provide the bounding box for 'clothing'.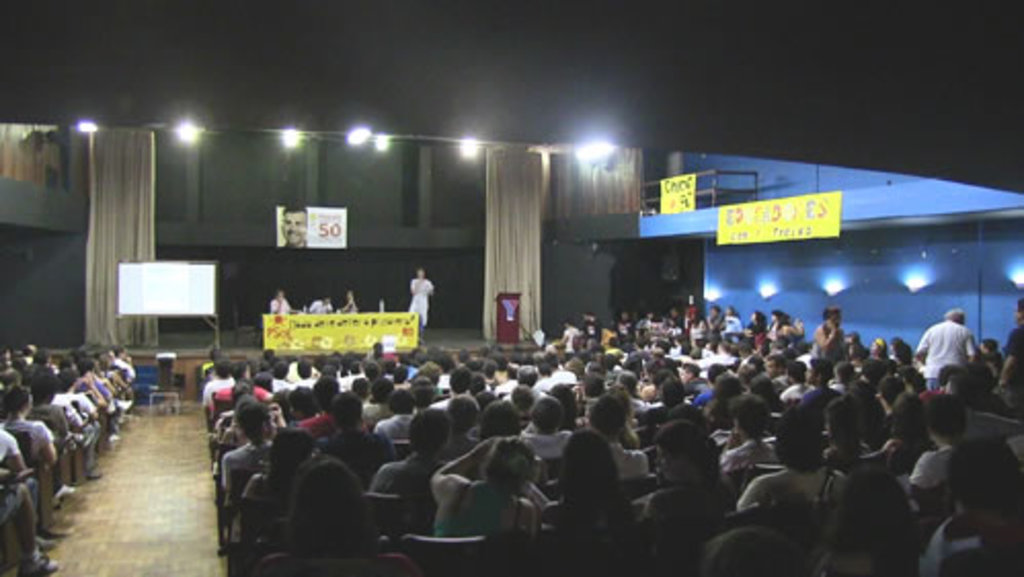
[923, 302, 991, 386].
